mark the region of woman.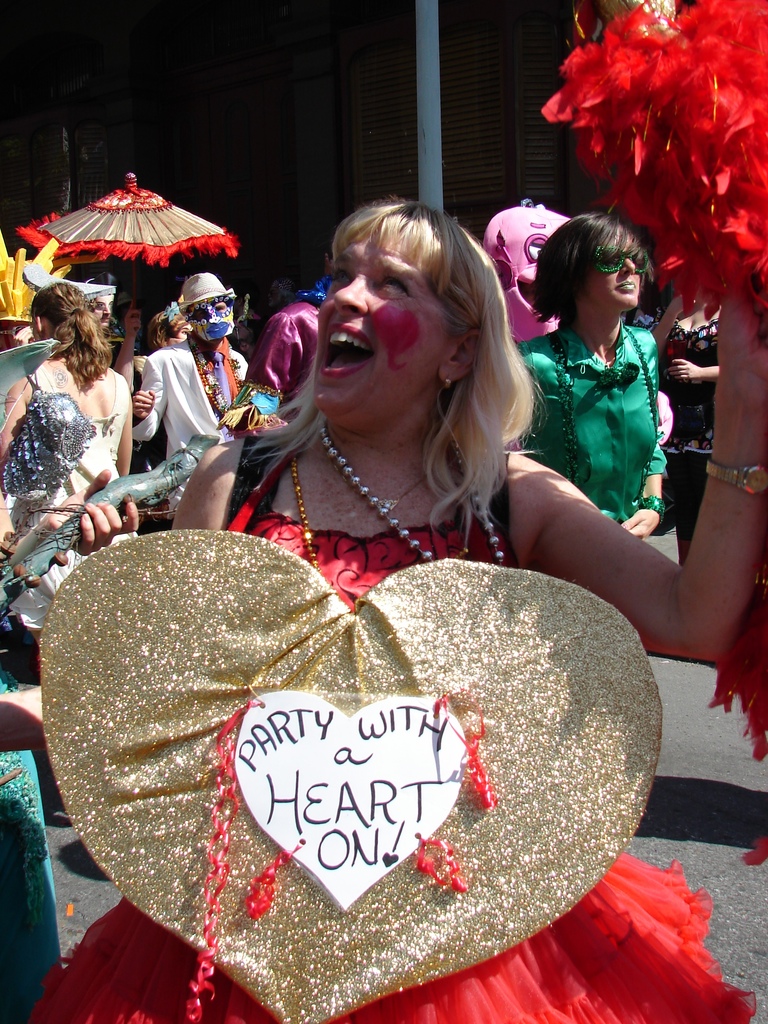
Region: region(28, 194, 767, 1023).
